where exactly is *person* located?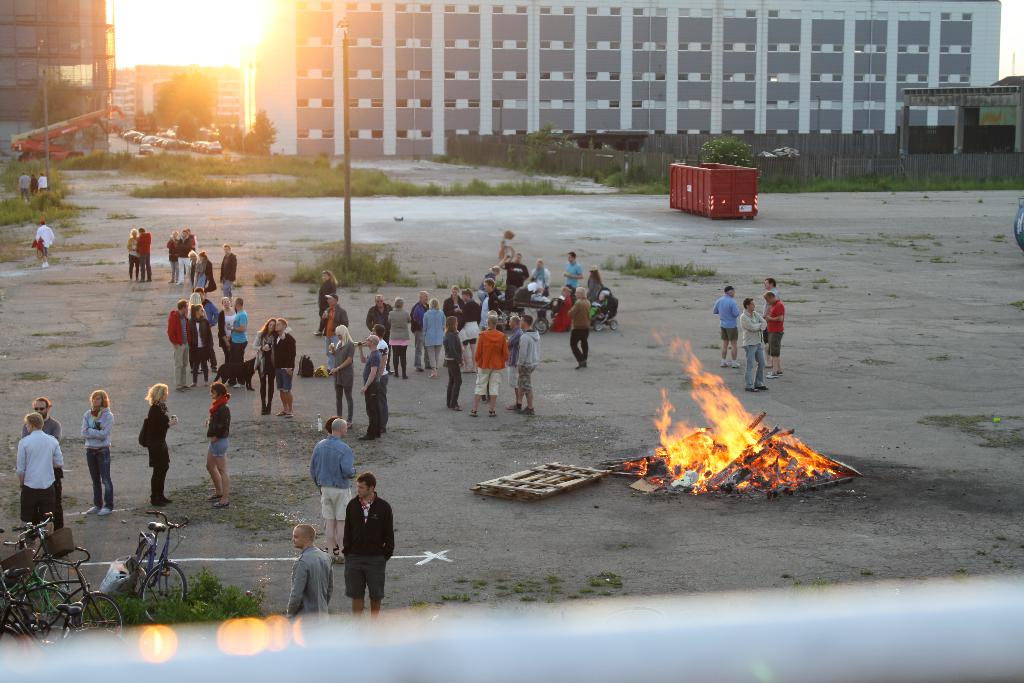
Its bounding box is left=218, top=297, right=248, bottom=391.
